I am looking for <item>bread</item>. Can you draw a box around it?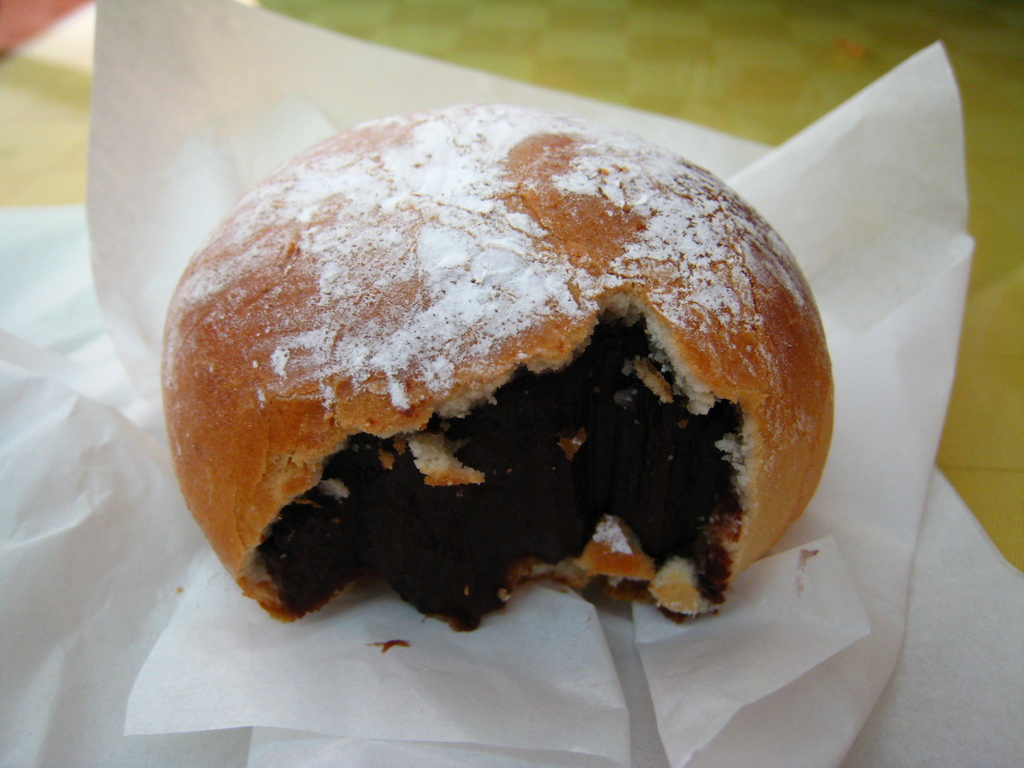
Sure, the bounding box is x1=163 y1=84 x2=785 y2=628.
